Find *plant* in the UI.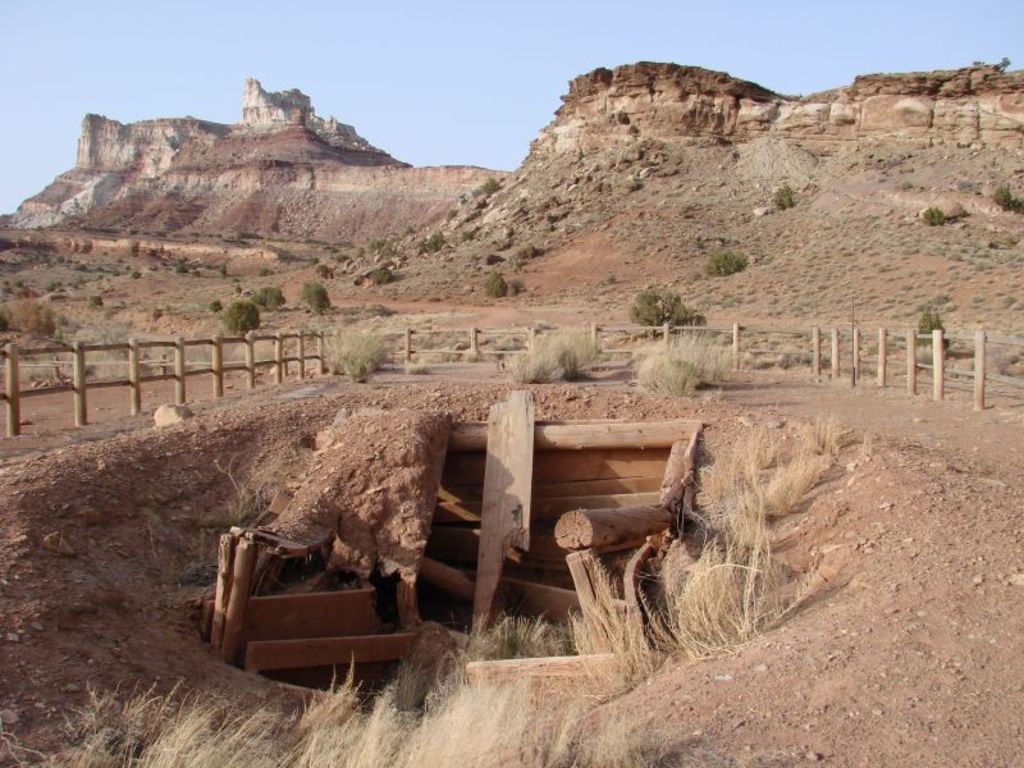
UI element at <bbox>174, 259, 192, 275</bbox>.
